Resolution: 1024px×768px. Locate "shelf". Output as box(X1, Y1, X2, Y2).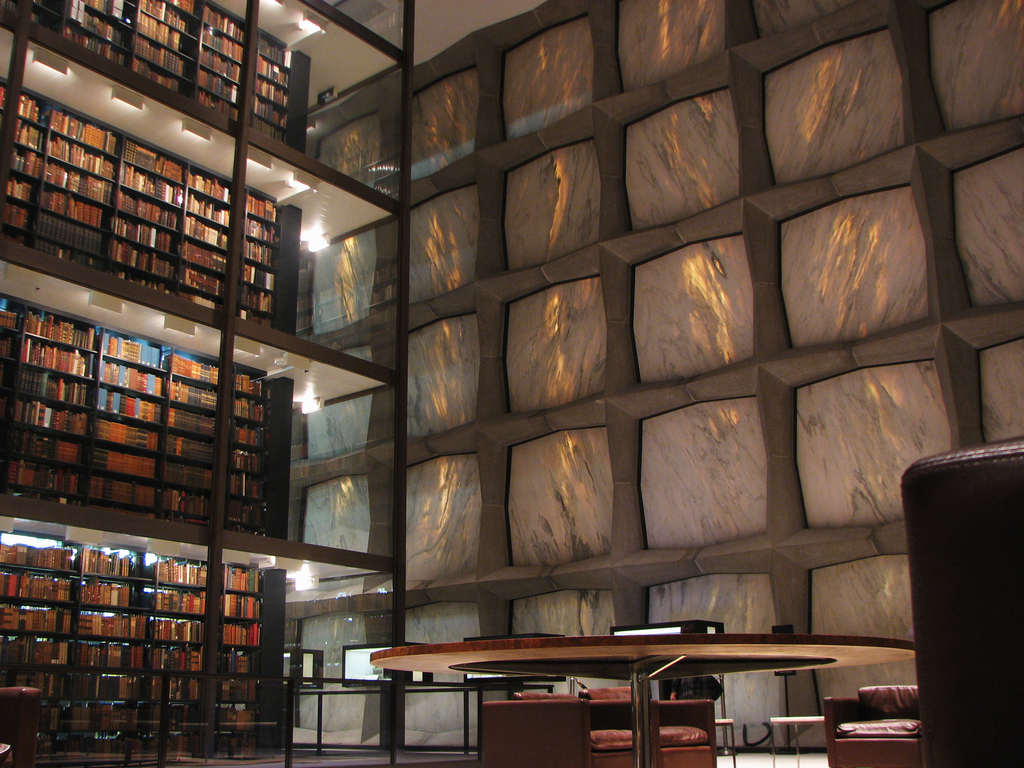
box(244, 237, 272, 267).
